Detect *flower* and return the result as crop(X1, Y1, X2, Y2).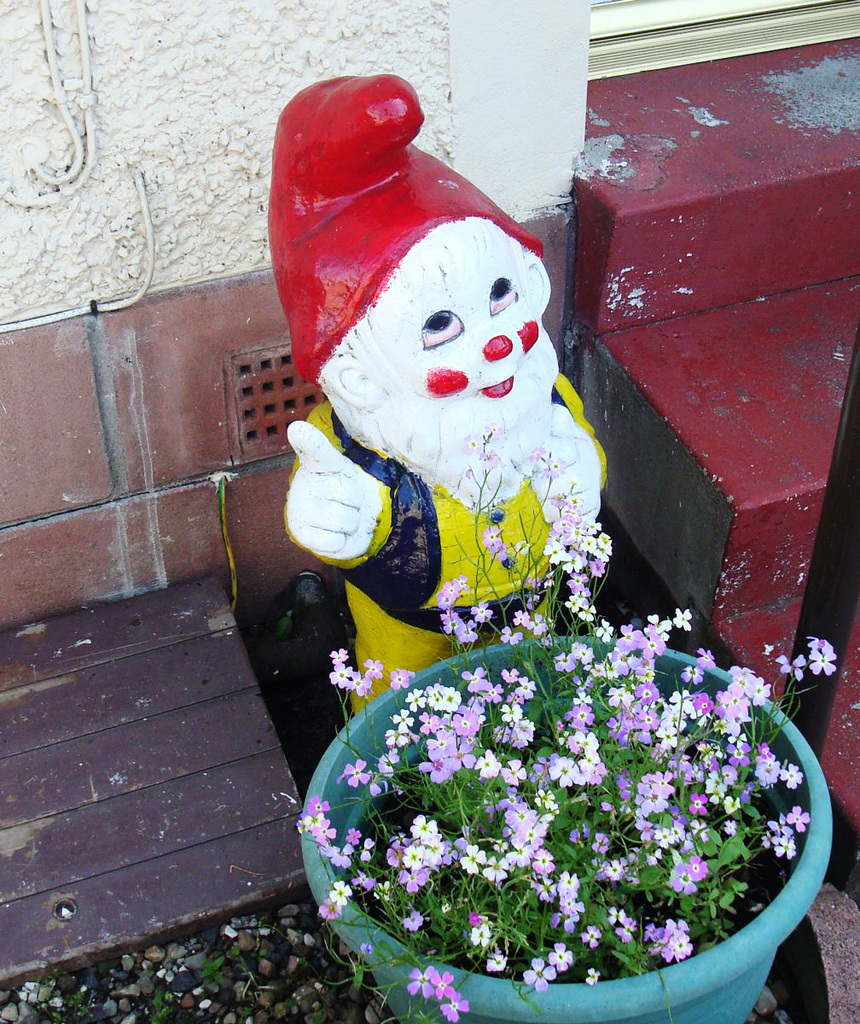
crop(635, 684, 658, 711).
